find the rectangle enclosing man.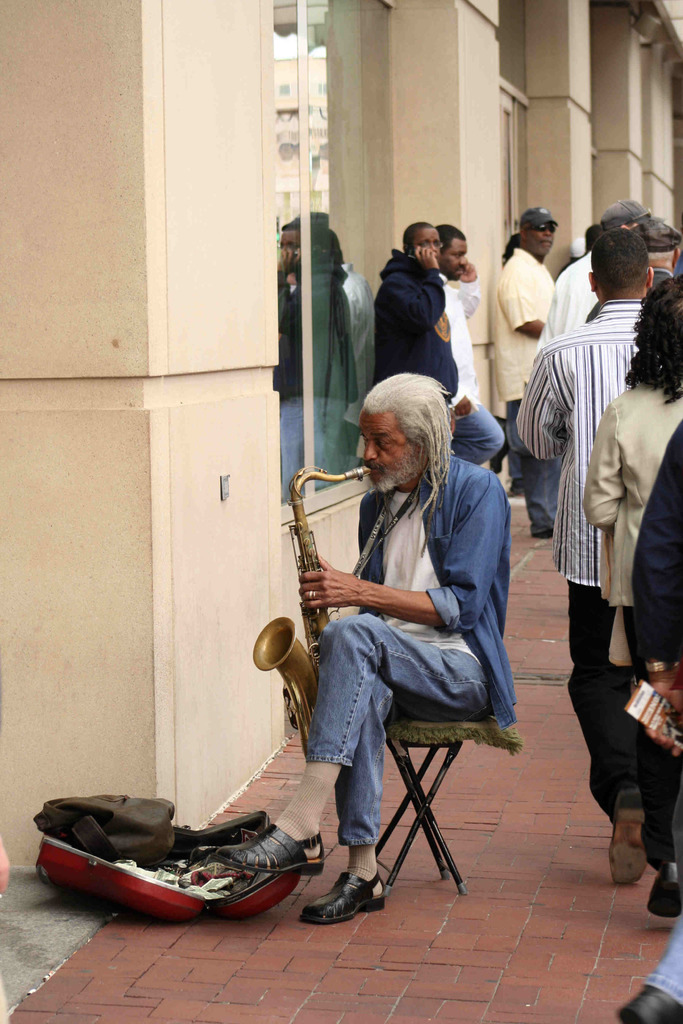
[444,233,506,459].
